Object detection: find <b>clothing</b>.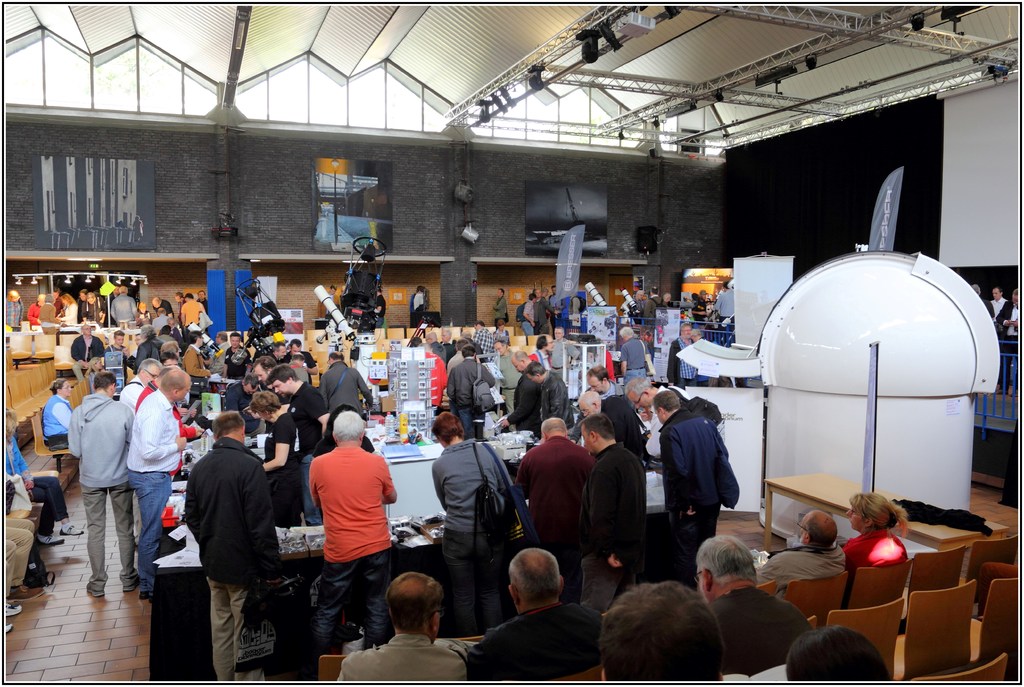
detection(473, 326, 494, 361).
